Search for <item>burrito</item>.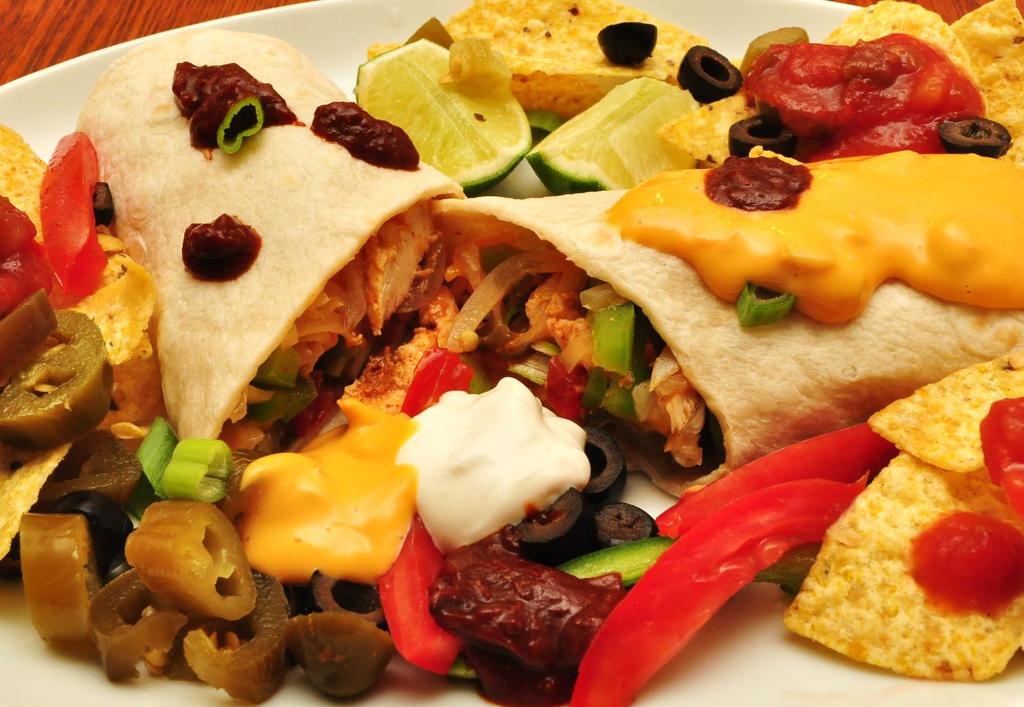
Found at (left=68, top=27, right=471, bottom=444).
